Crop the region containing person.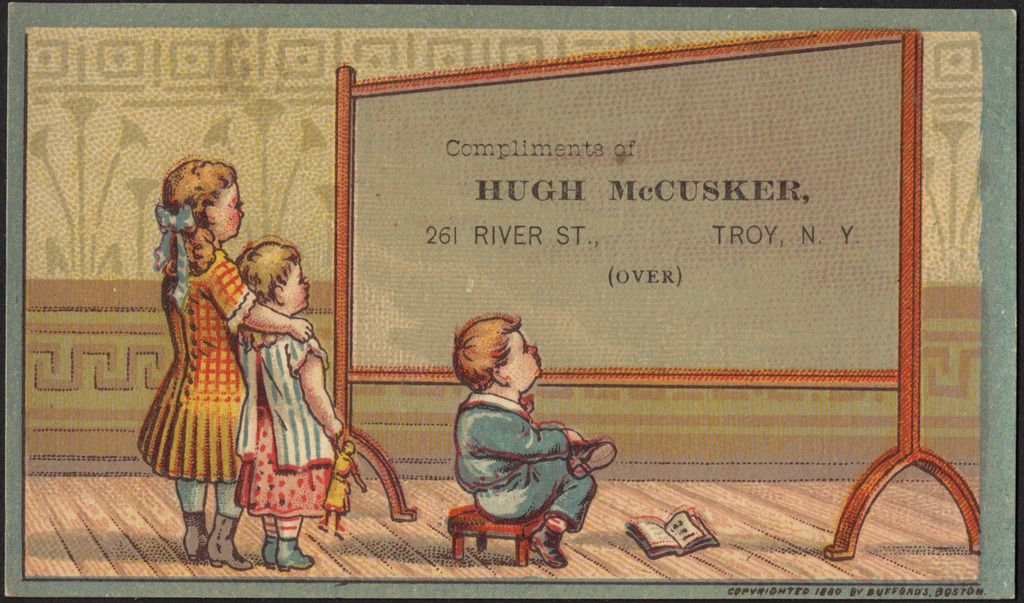
Crop region: <region>451, 312, 616, 564</region>.
